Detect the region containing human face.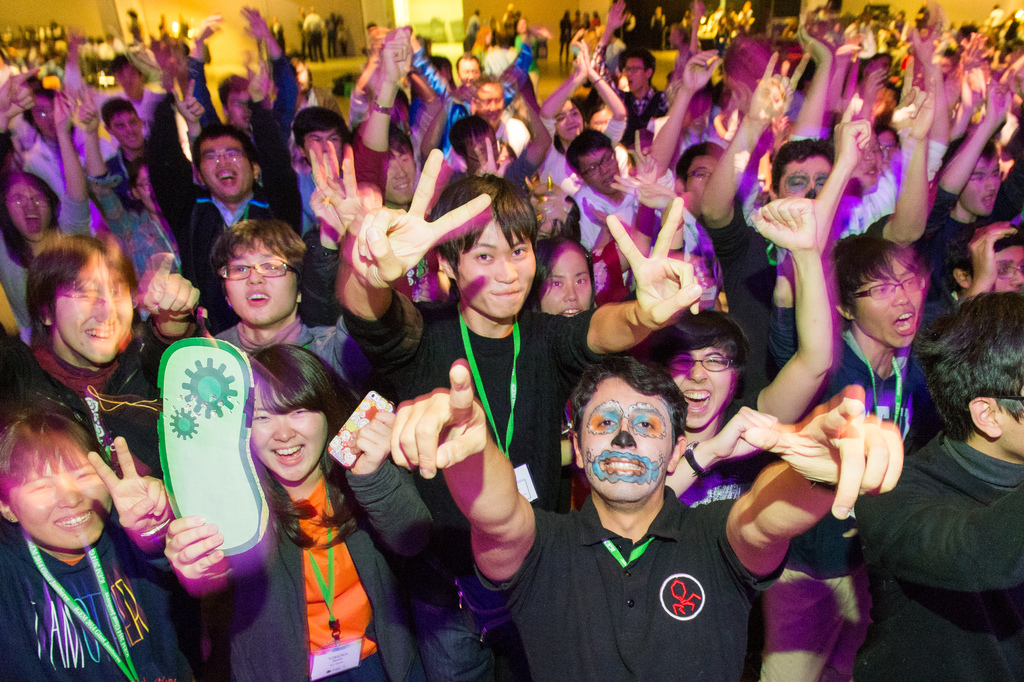
l=684, t=158, r=716, b=217.
